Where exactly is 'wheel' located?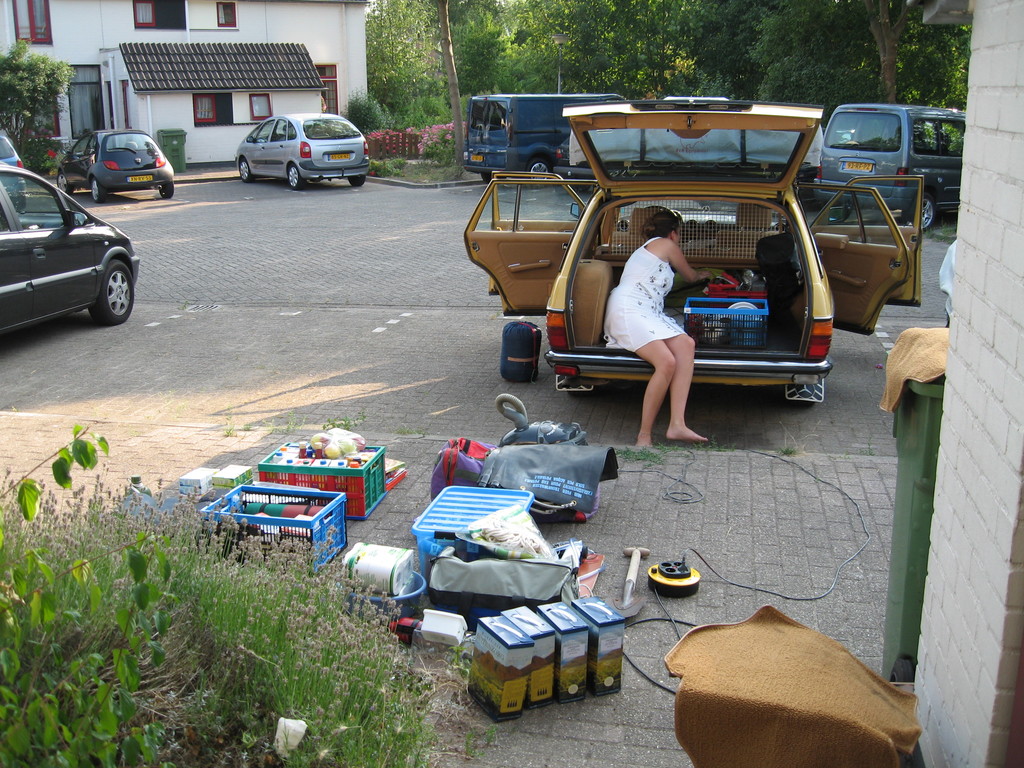
Its bounding box is {"x1": 288, "y1": 163, "x2": 304, "y2": 190}.
